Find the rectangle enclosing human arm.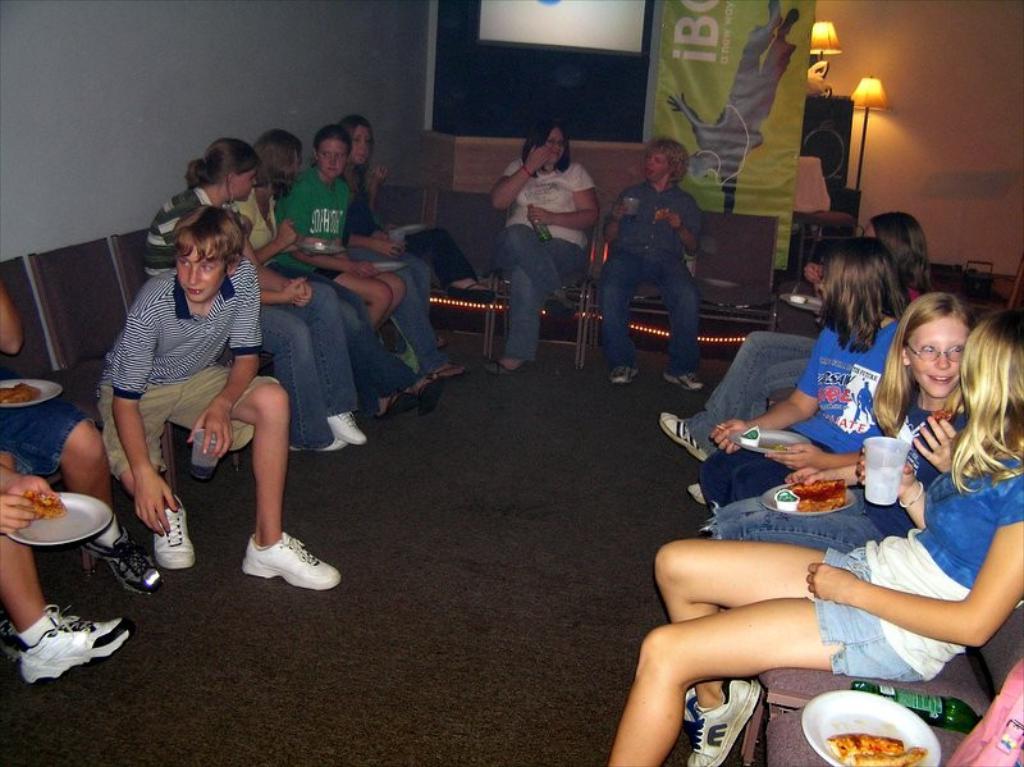
{"x1": 242, "y1": 215, "x2": 296, "y2": 260}.
